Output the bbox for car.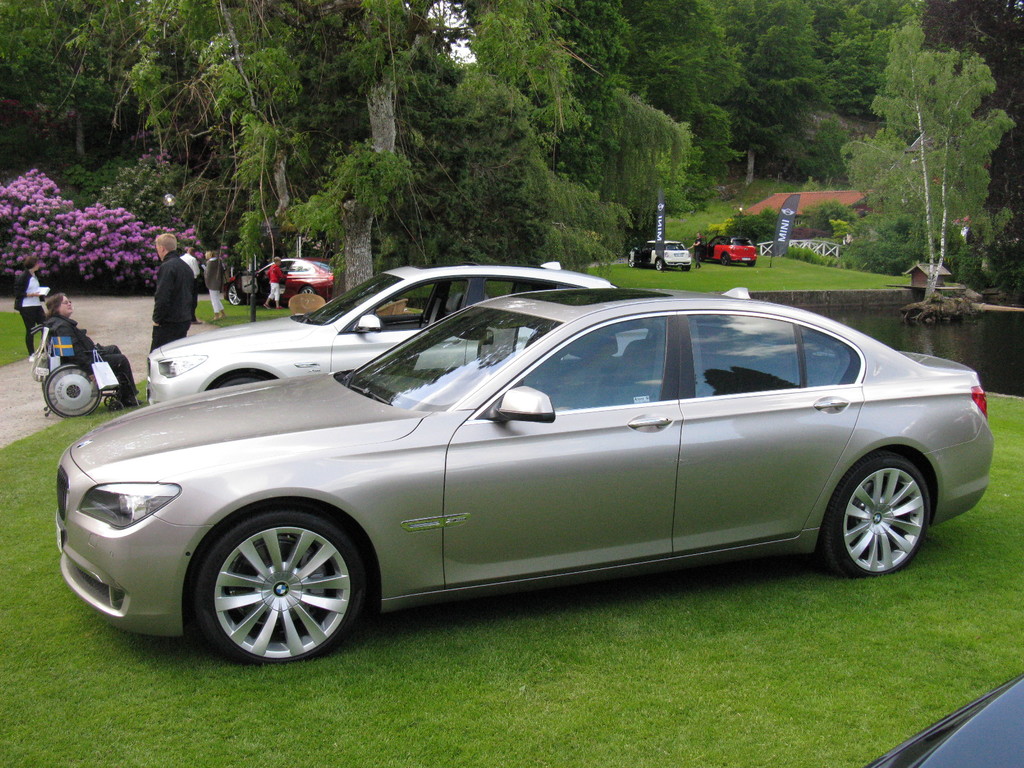
{"left": 696, "top": 234, "right": 756, "bottom": 265}.
